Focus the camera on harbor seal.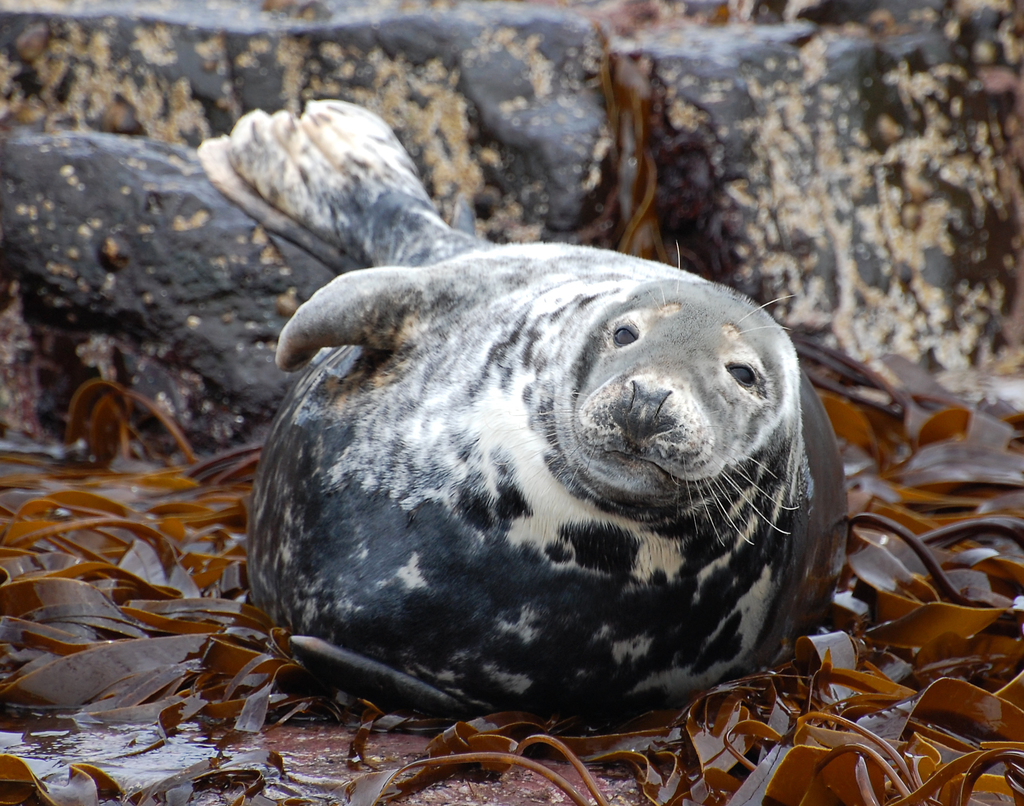
Focus region: 172/97/858/730.
